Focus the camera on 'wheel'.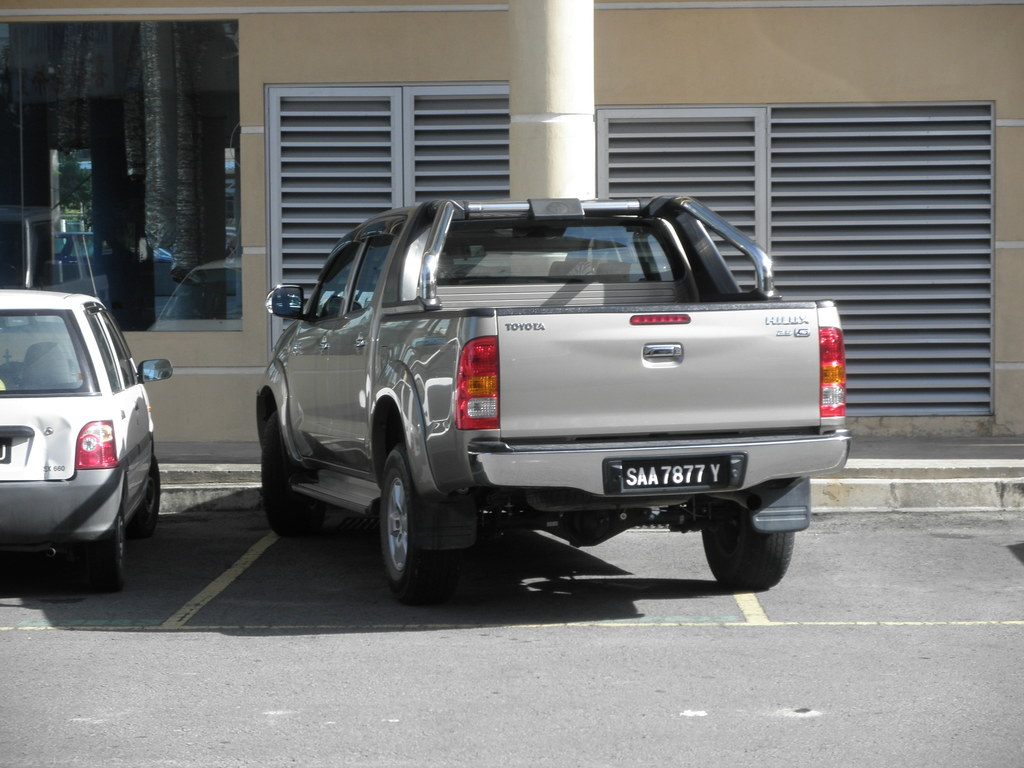
Focus region: region(364, 424, 463, 611).
